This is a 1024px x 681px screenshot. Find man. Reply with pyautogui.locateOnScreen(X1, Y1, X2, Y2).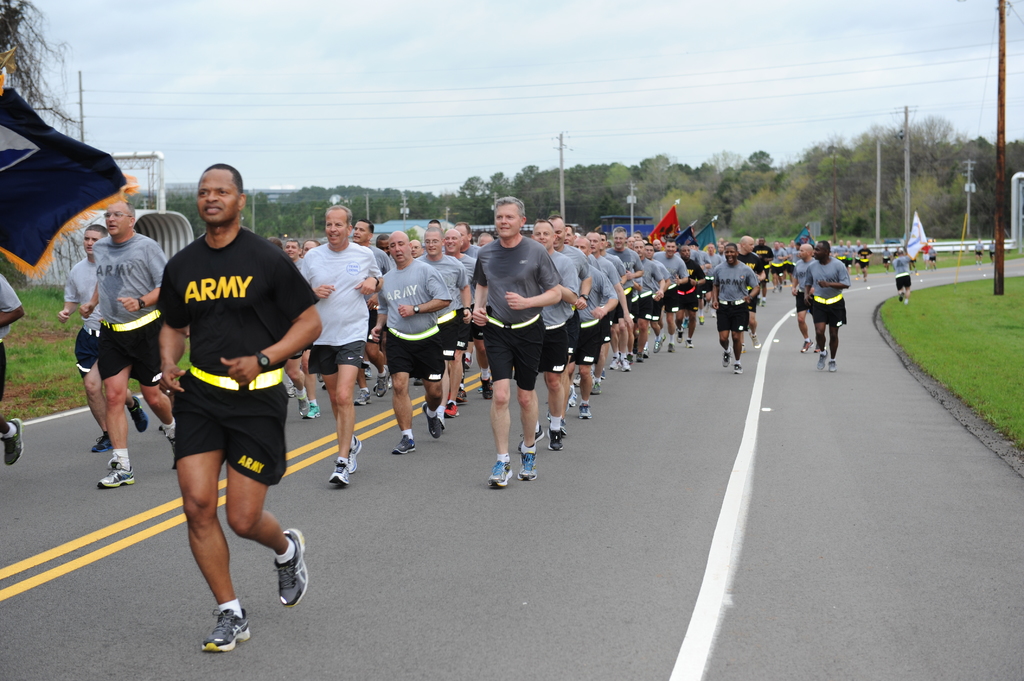
pyautogui.locateOnScreen(895, 246, 906, 258).
